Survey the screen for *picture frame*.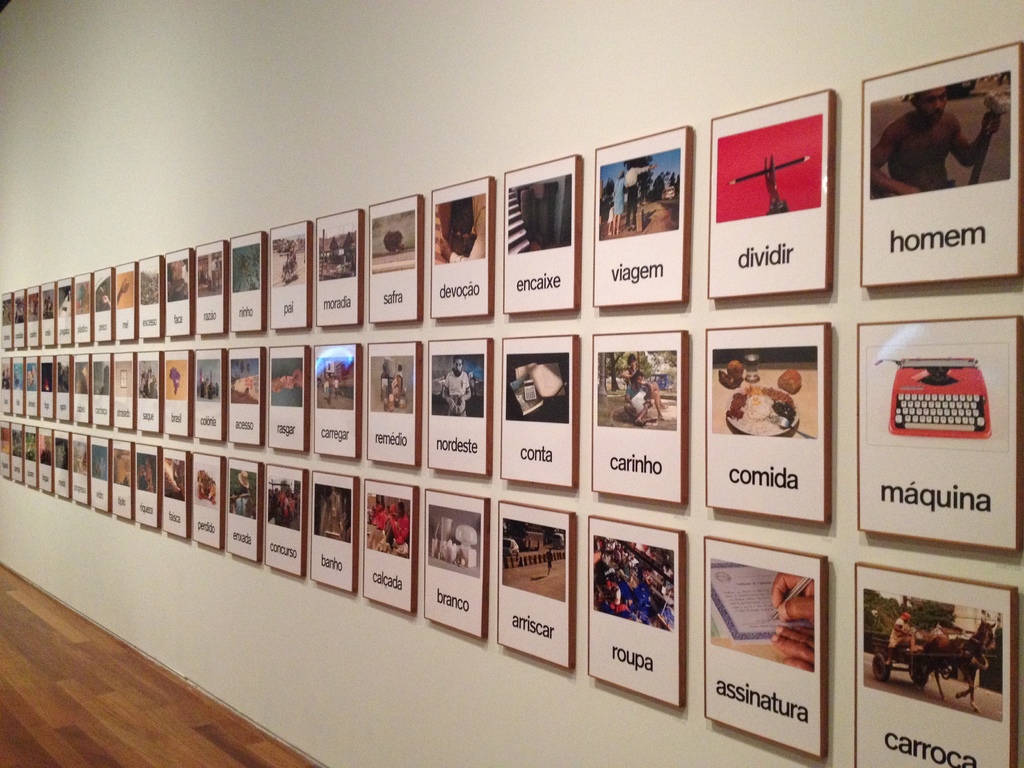
Survey found: (left=265, top=212, right=310, bottom=330).
